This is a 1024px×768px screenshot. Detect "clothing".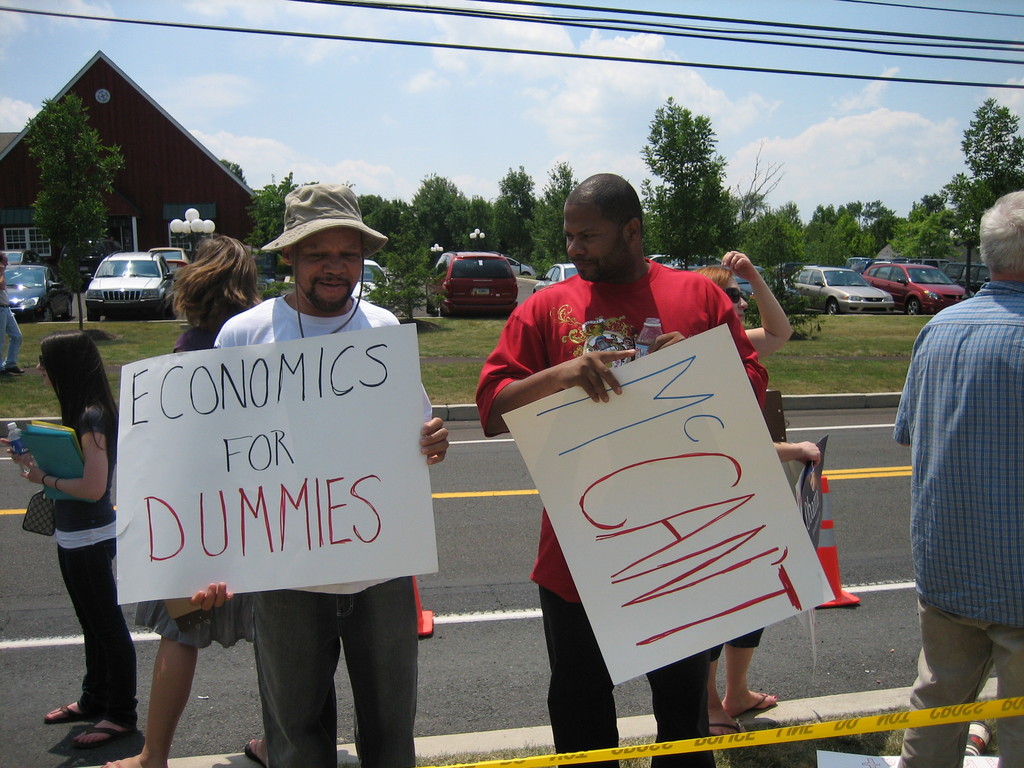
<bbox>465, 273, 772, 767</bbox>.
